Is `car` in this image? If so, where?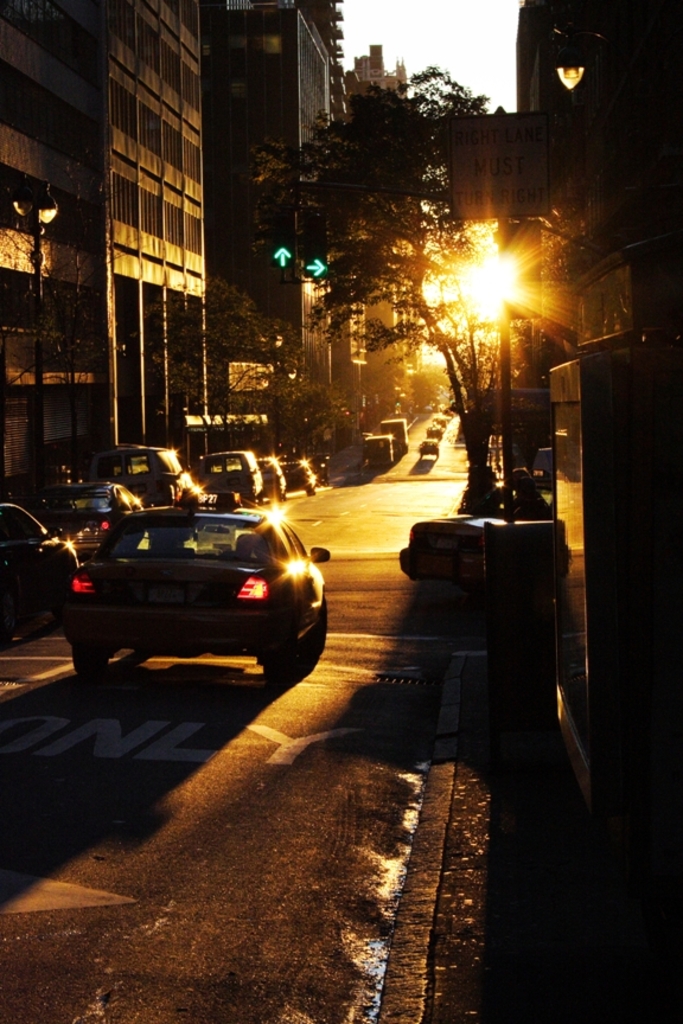
Yes, at 428 412 446 421.
